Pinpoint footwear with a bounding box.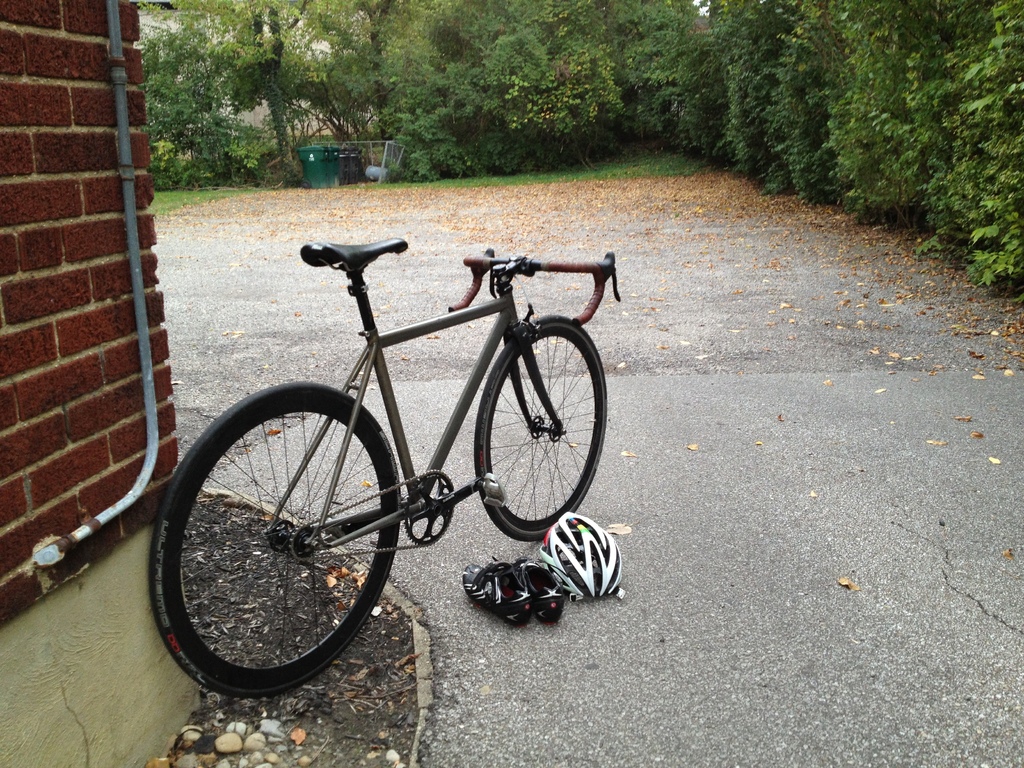
box=[503, 548, 561, 630].
